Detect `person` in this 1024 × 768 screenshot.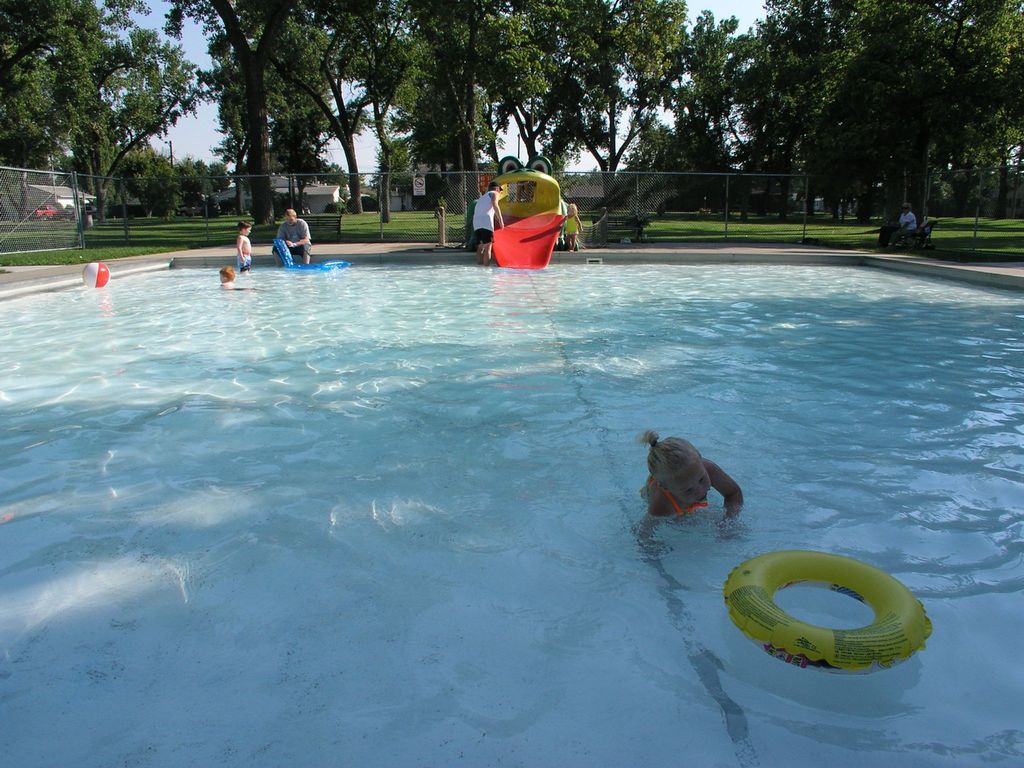
Detection: bbox=[888, 202, 919, 249].
